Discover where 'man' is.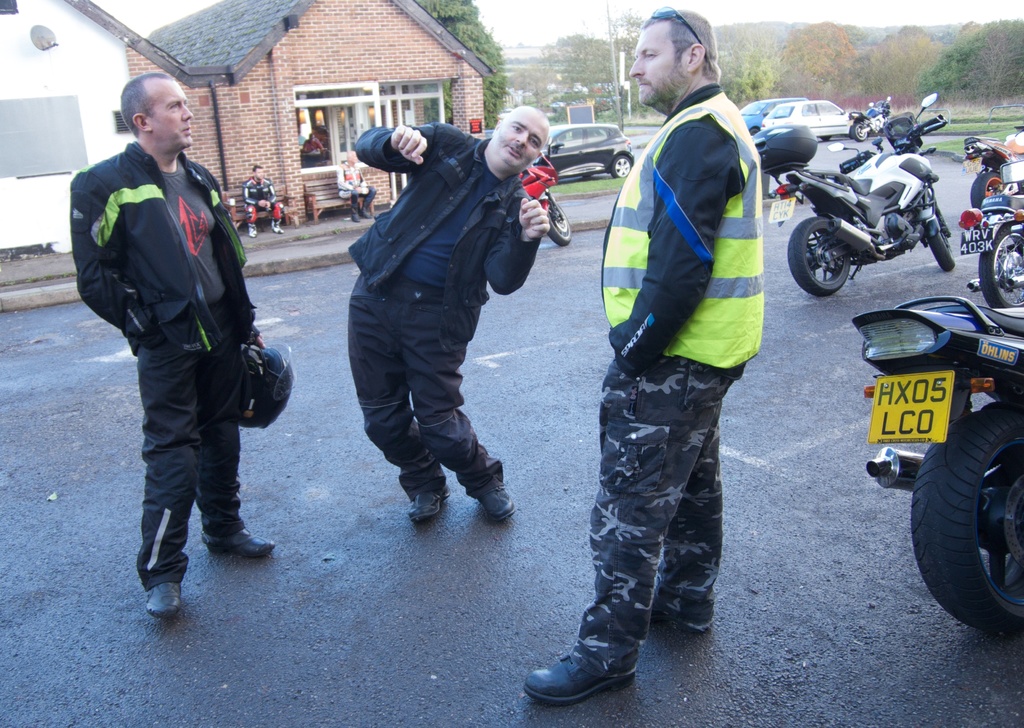
Discovered at 244 161 286 233.
